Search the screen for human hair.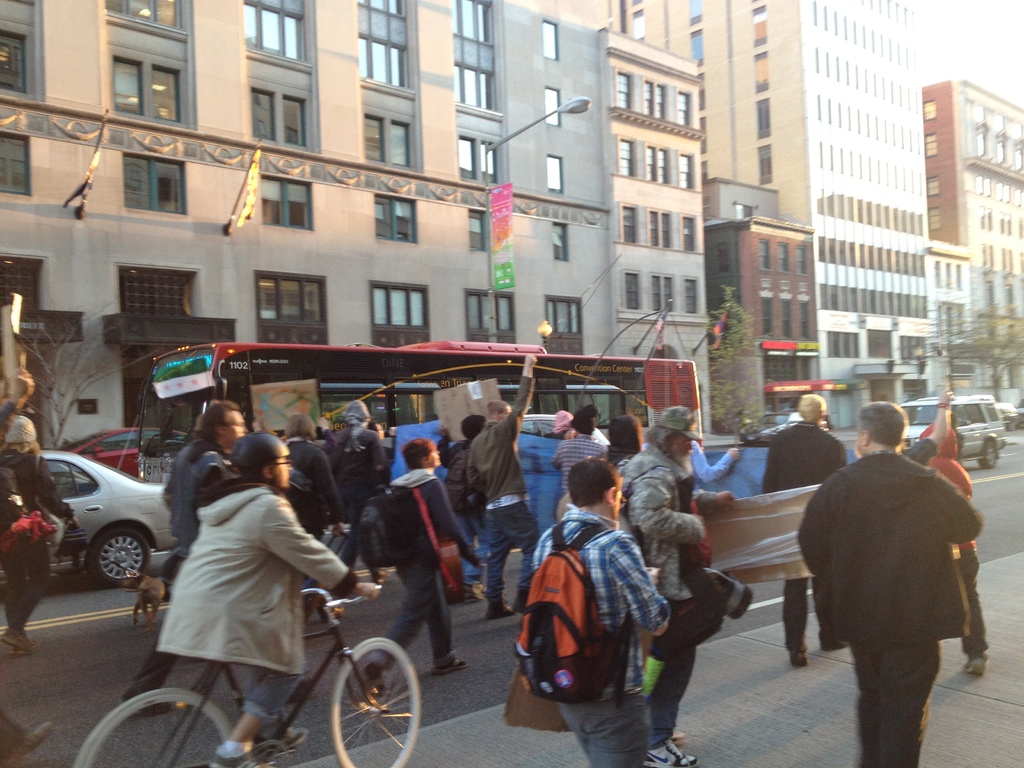
Found at (485, 400, 508, 421).
